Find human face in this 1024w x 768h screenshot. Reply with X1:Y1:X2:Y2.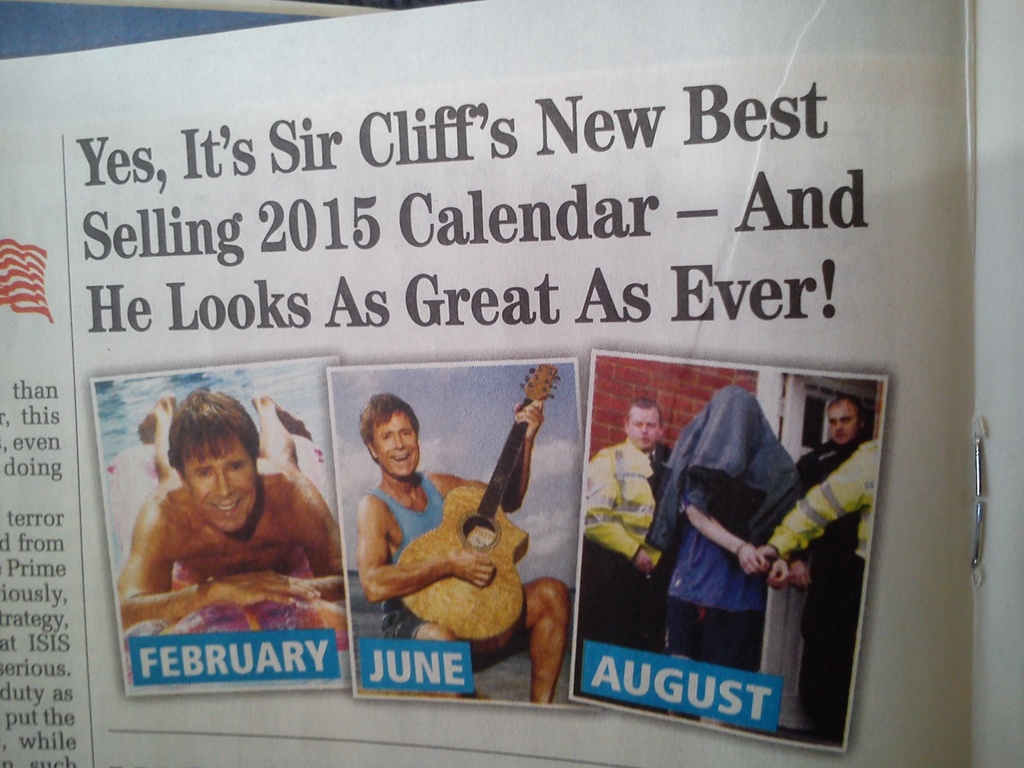
826:400:860:446.
